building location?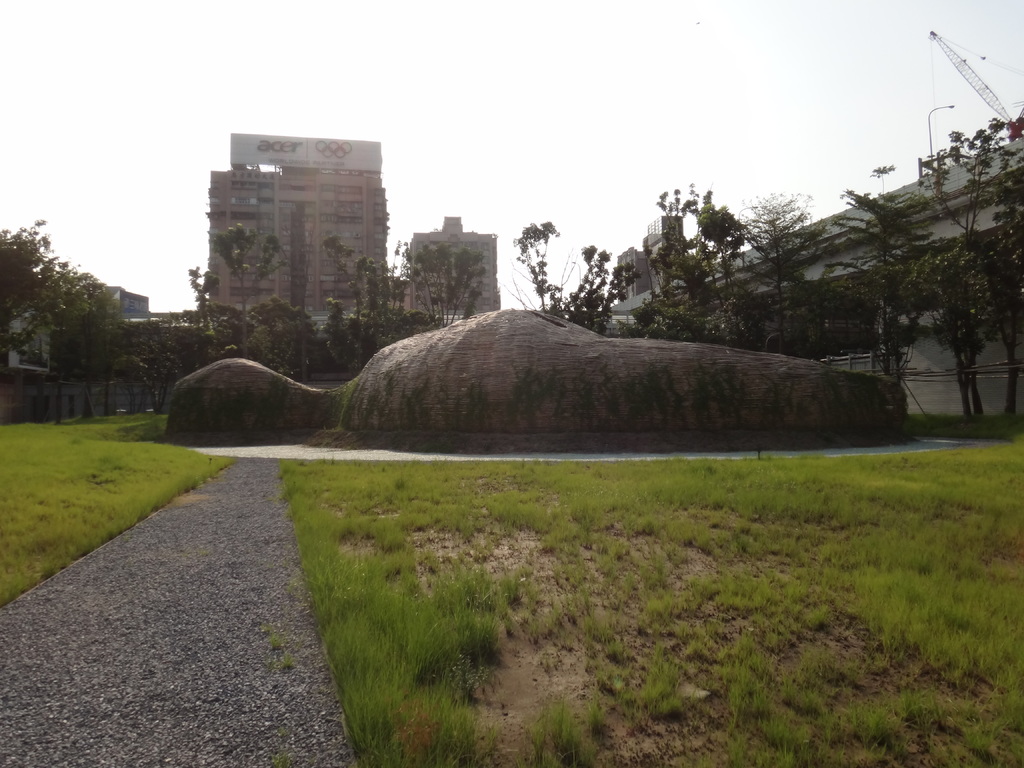
rect(401, 213, 502, 323)
